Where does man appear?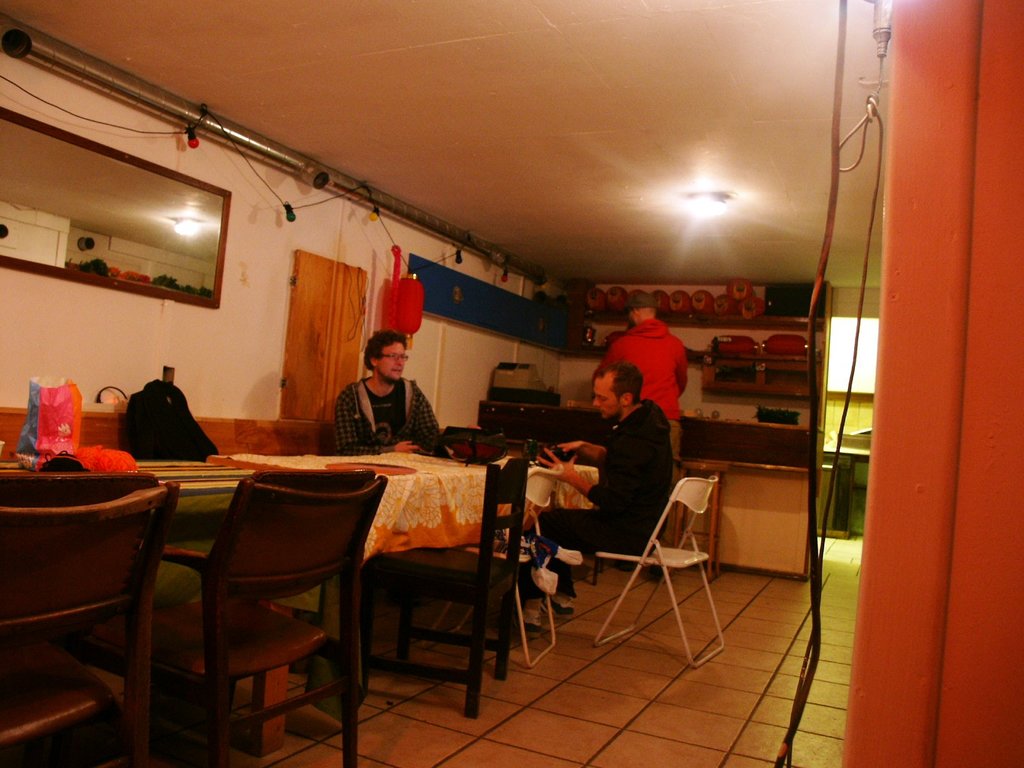
Appears at detection(508, 360, 675, 633).
